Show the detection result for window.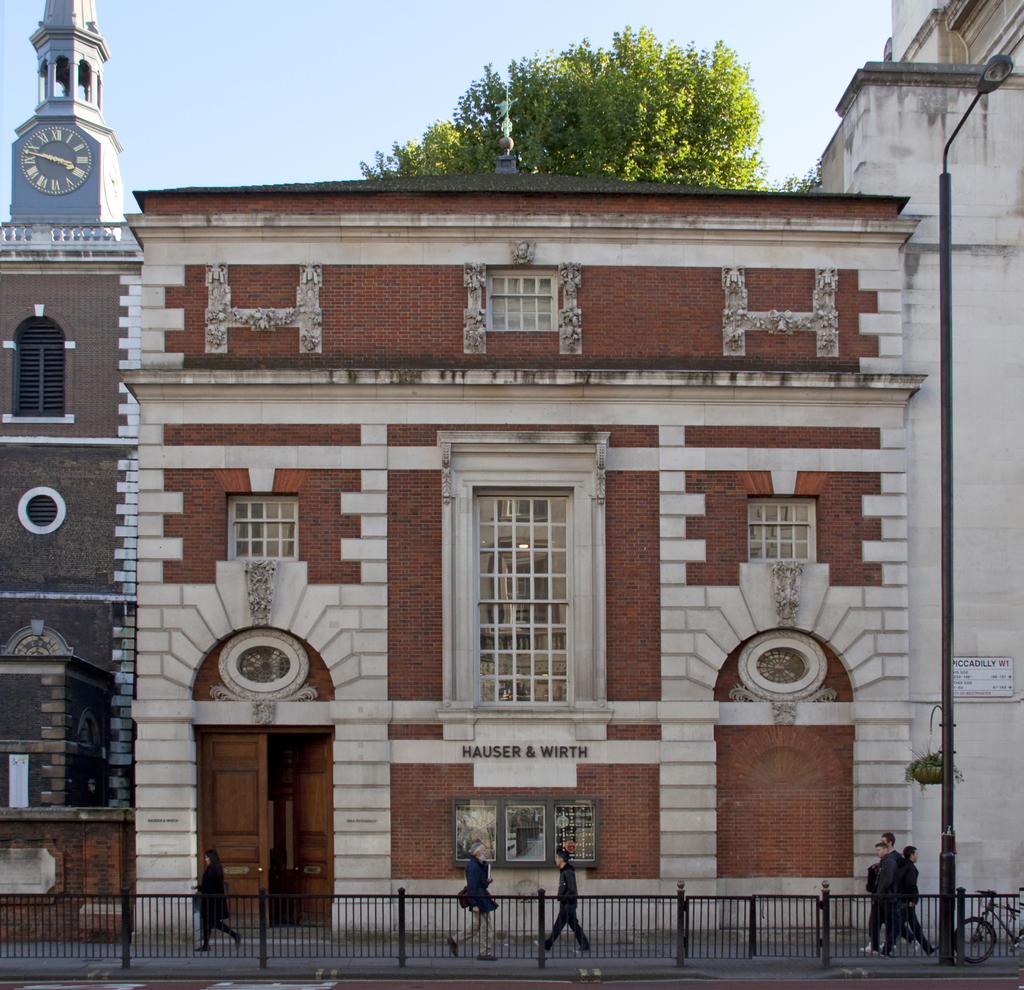
crop(451, 437, 600, 747).
